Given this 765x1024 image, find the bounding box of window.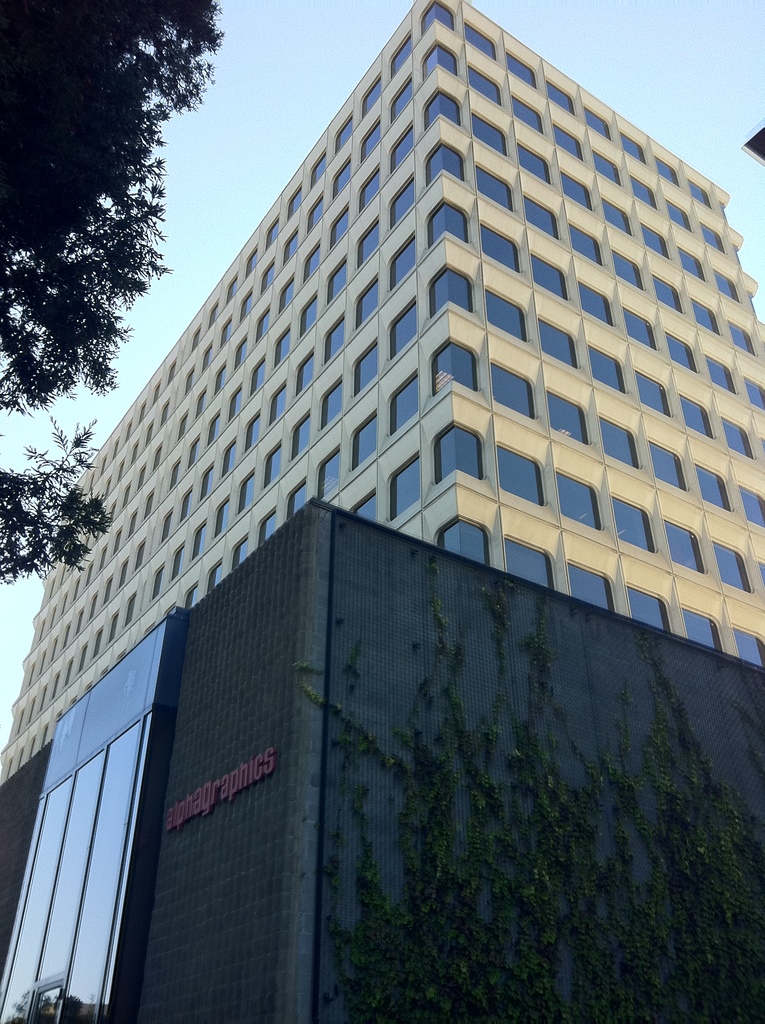
region(624, 307, 660, 345).
